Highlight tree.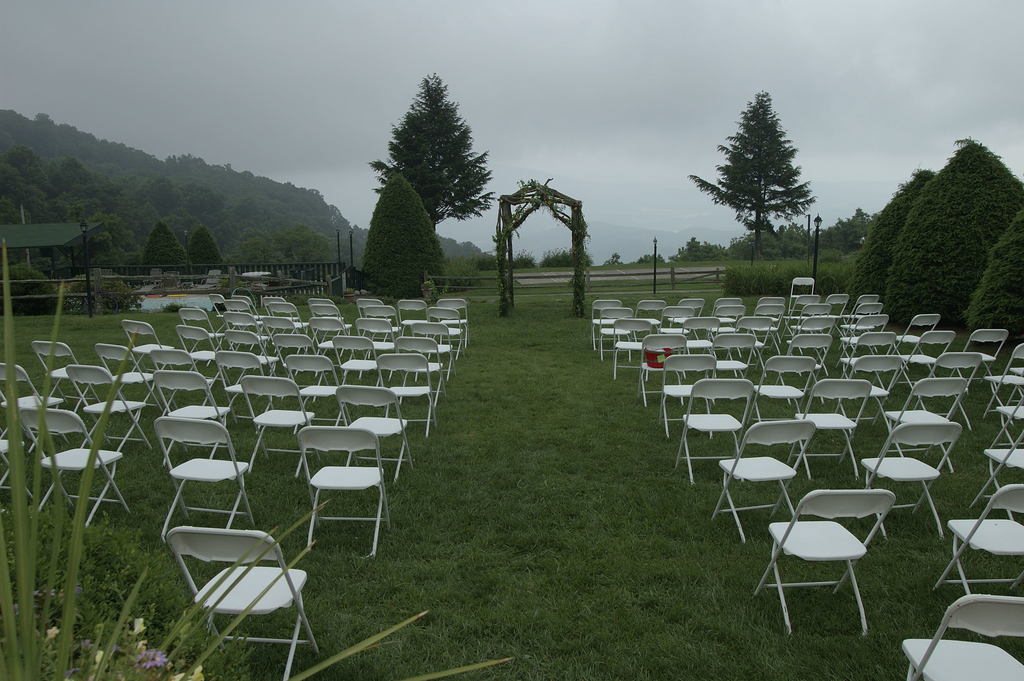
Highlighted region: detection(881, 165, 934, 256).
